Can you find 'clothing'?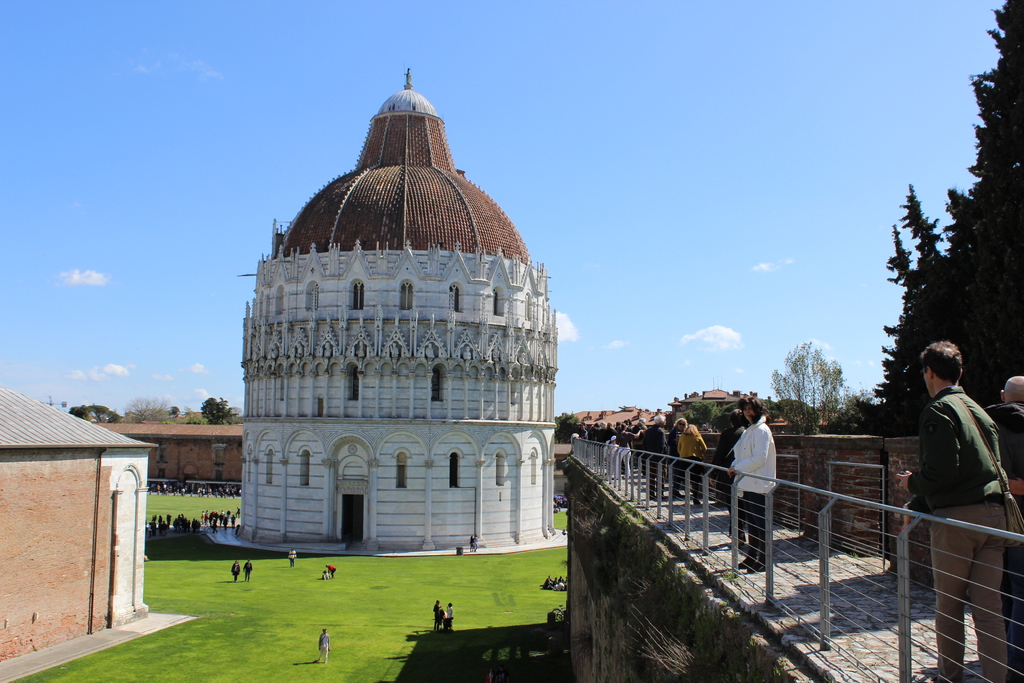
Yes, bounding box: box(907, 383, 1012, 682).
